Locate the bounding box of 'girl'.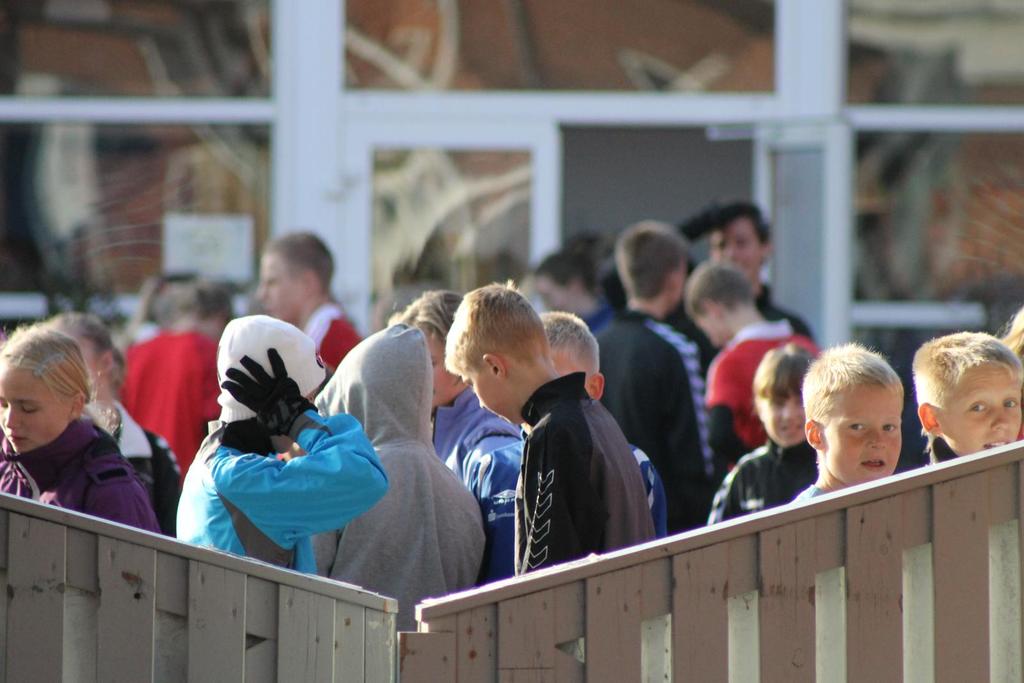
Bounding box: left=703, top=345, right=817, bottom=533.
